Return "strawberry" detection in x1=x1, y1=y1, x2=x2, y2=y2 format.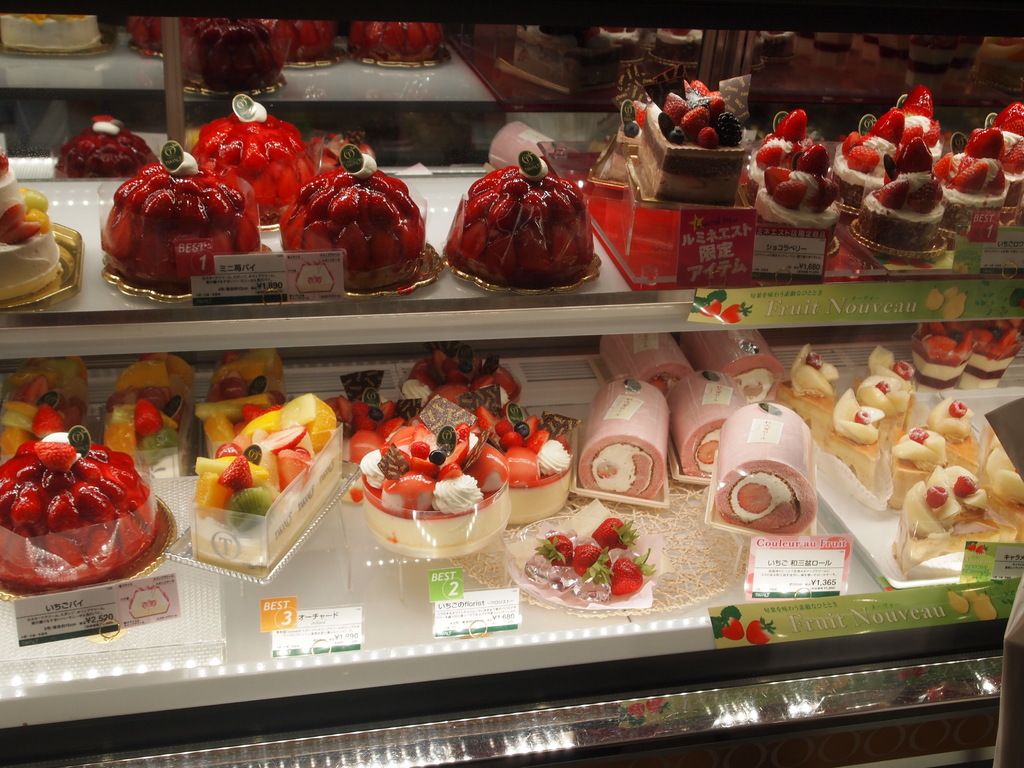
x1=524, y1=427, x2=552, y2=452.
